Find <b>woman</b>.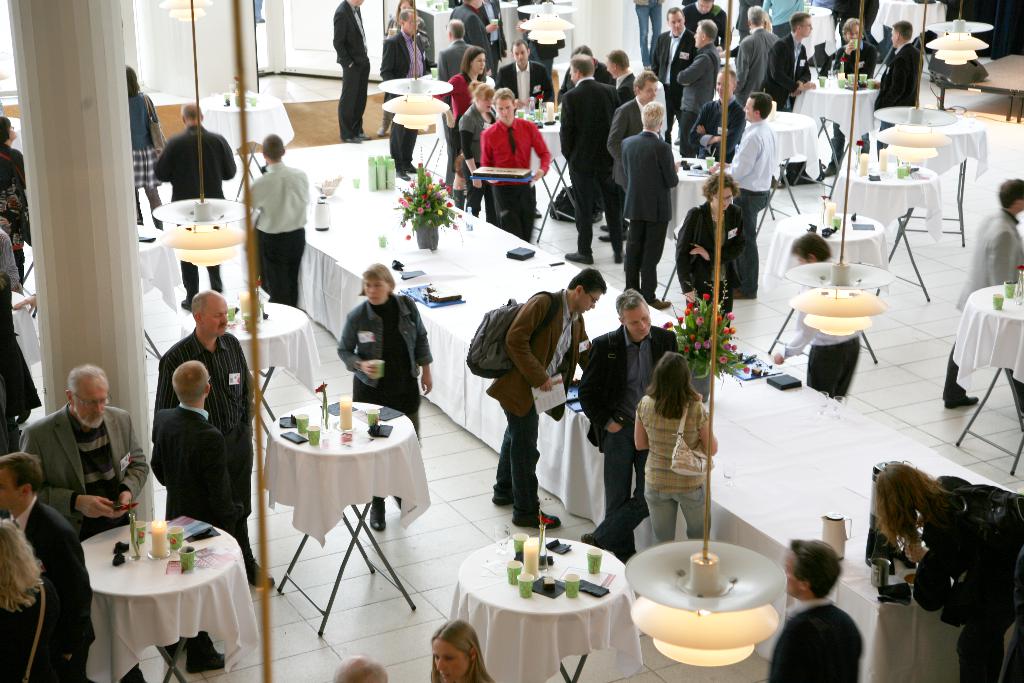
region(456, 79, 495, 218).
